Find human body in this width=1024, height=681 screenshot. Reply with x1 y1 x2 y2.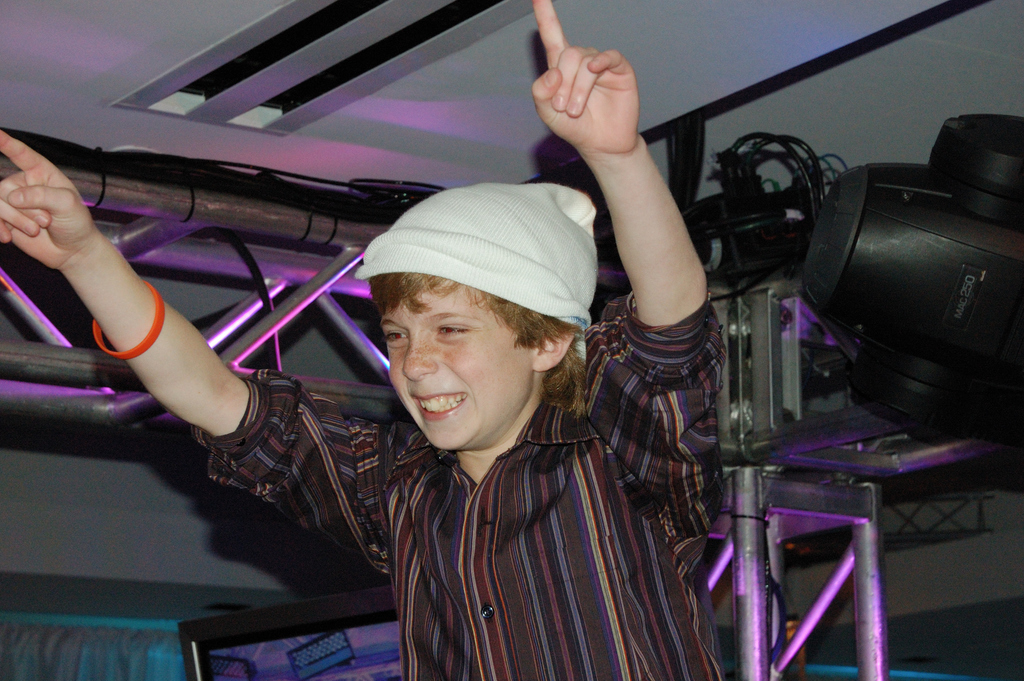
0 0 726 680.
